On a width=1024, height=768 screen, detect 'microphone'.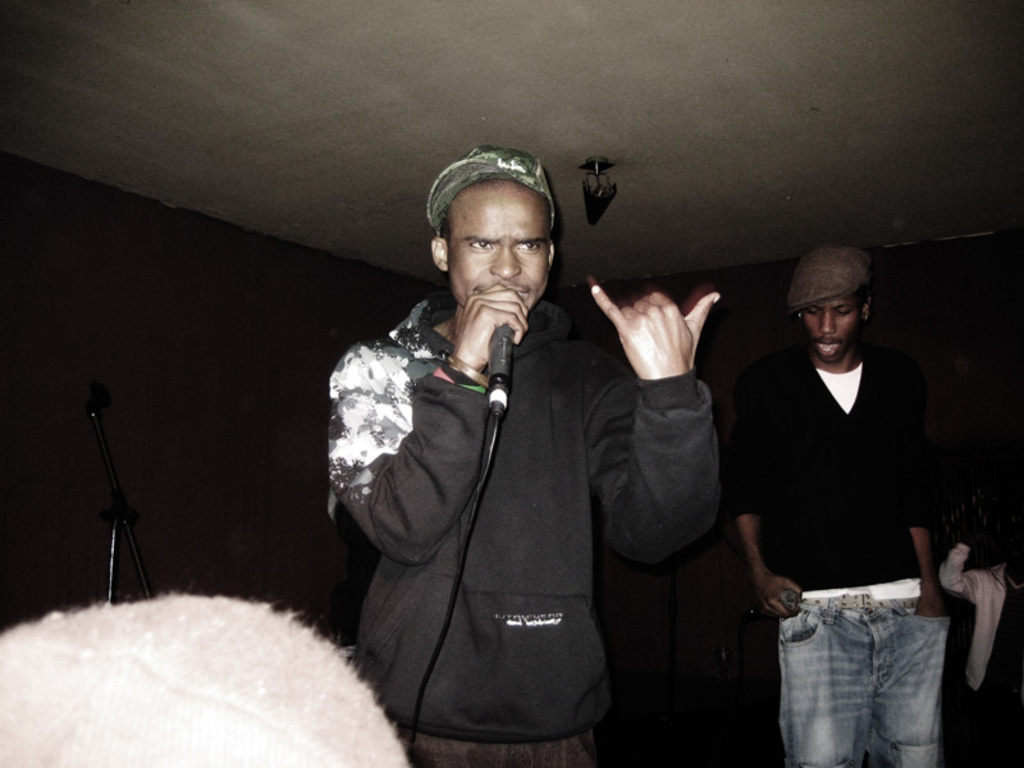
481:302:518:424.
